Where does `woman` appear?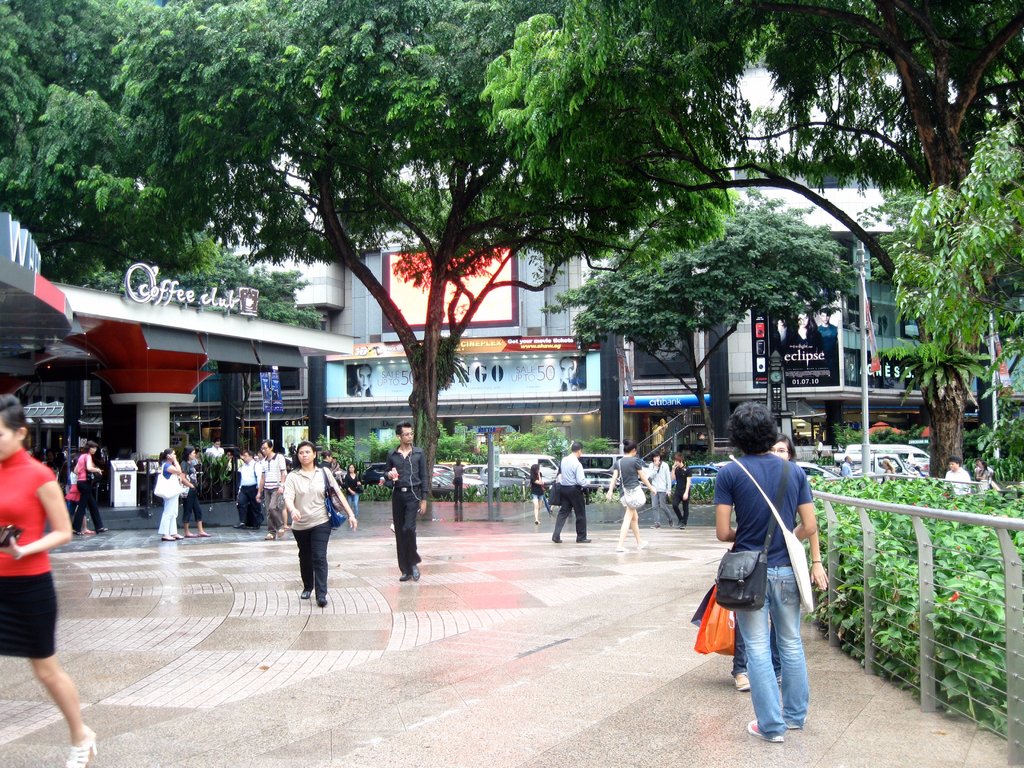
Appears at (281, 435, 354, 617).
